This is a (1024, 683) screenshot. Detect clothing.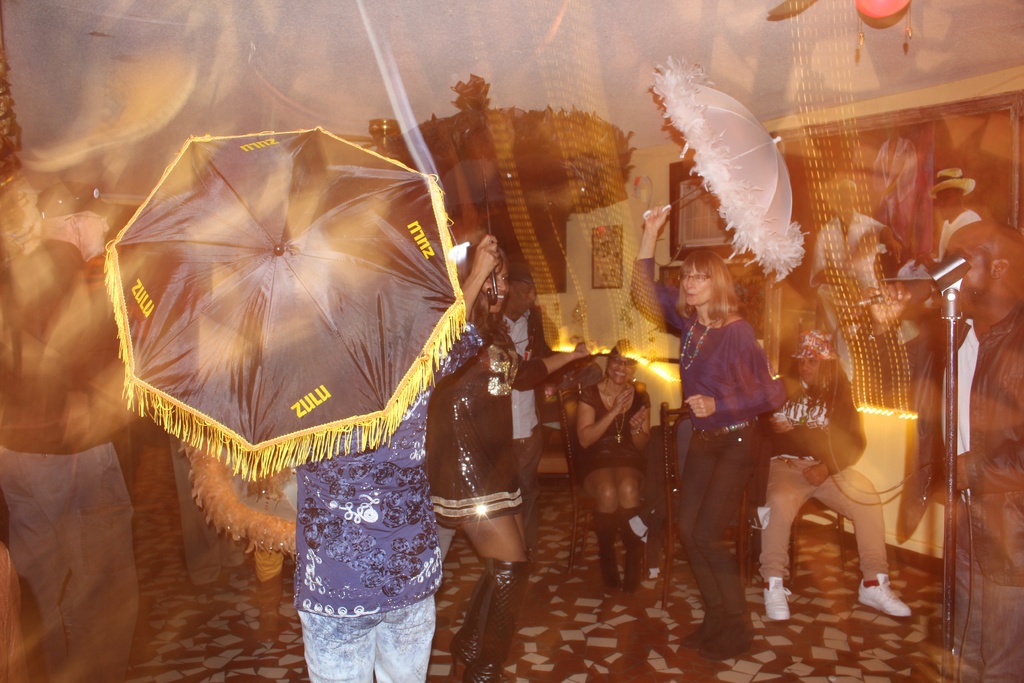
crop(643, 237, 776, 655).
